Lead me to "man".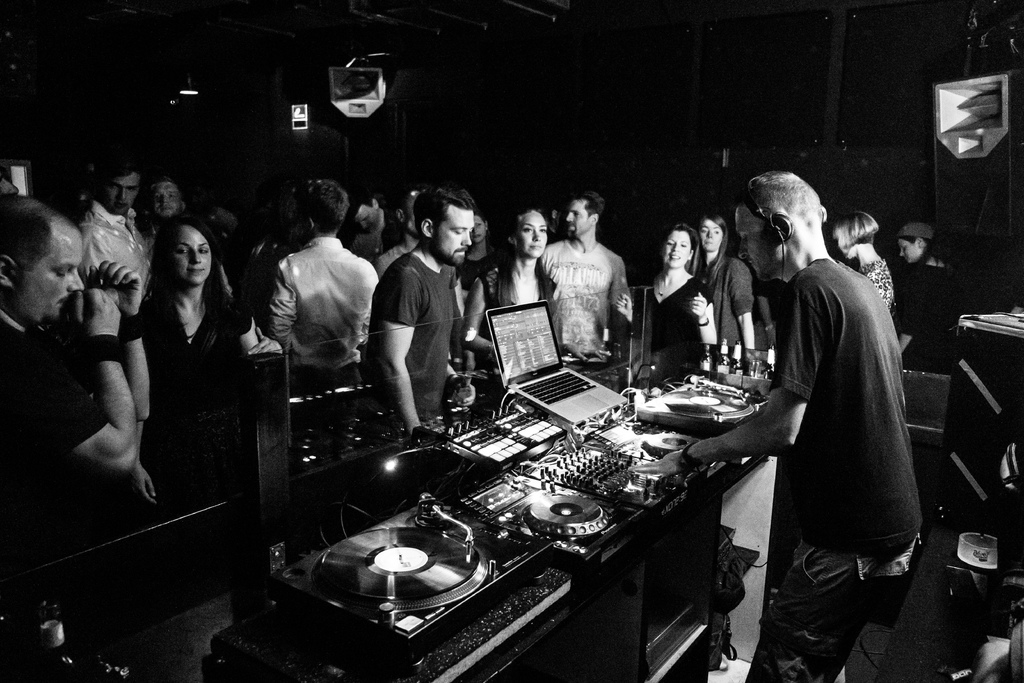
Lead to box=[75, 158, 169, 328].
